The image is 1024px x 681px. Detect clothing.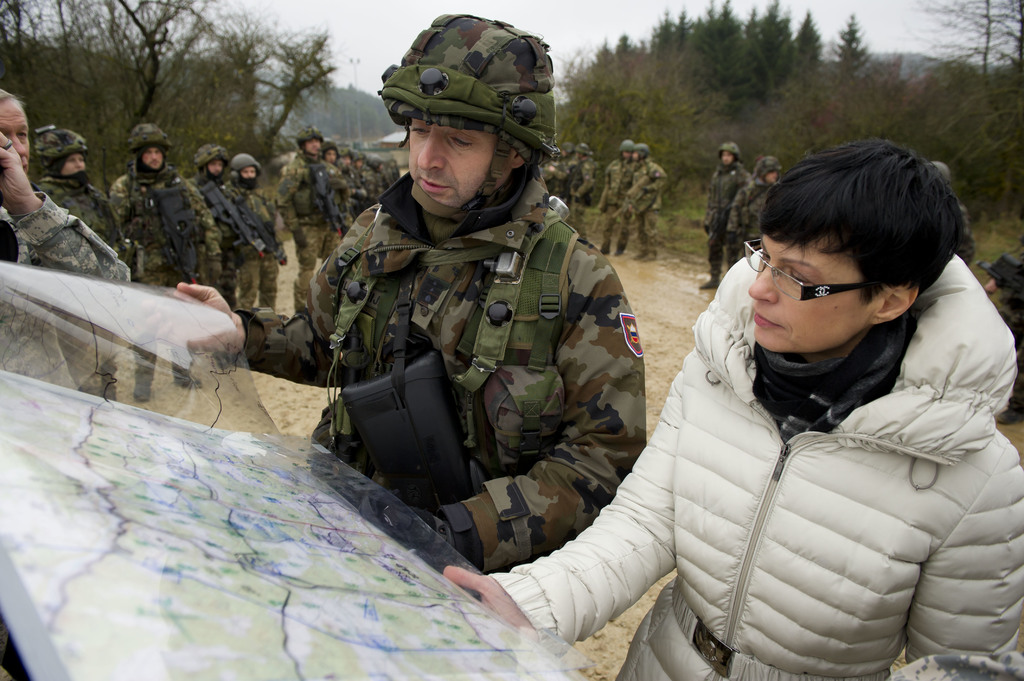
Detection: 0,192,133,390.
